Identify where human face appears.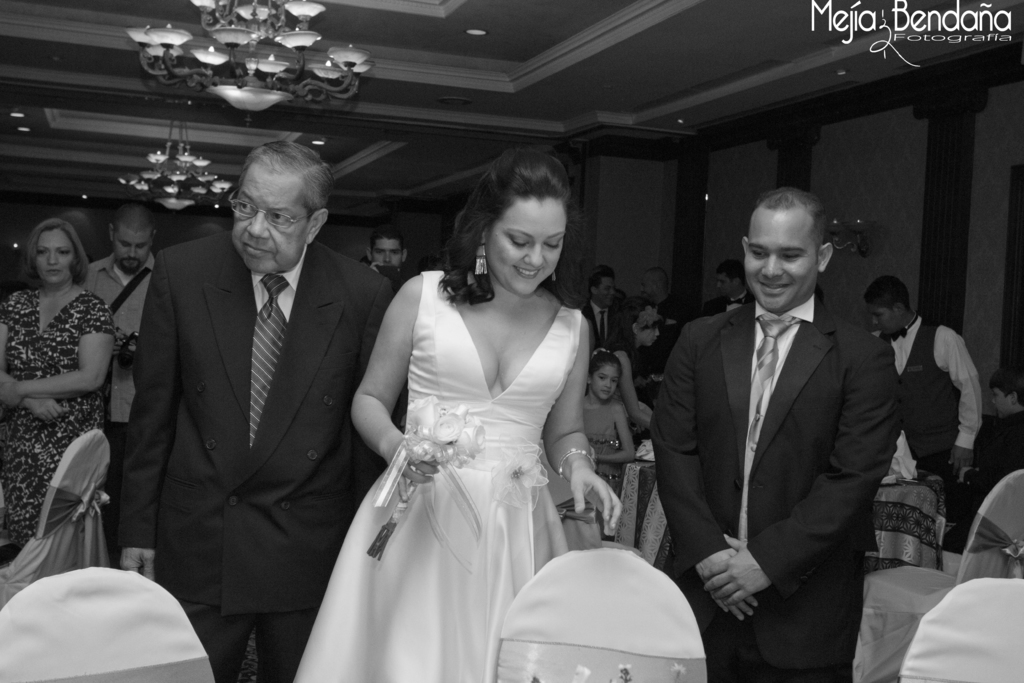
Appears at rect(493, 185, 564, 292).
